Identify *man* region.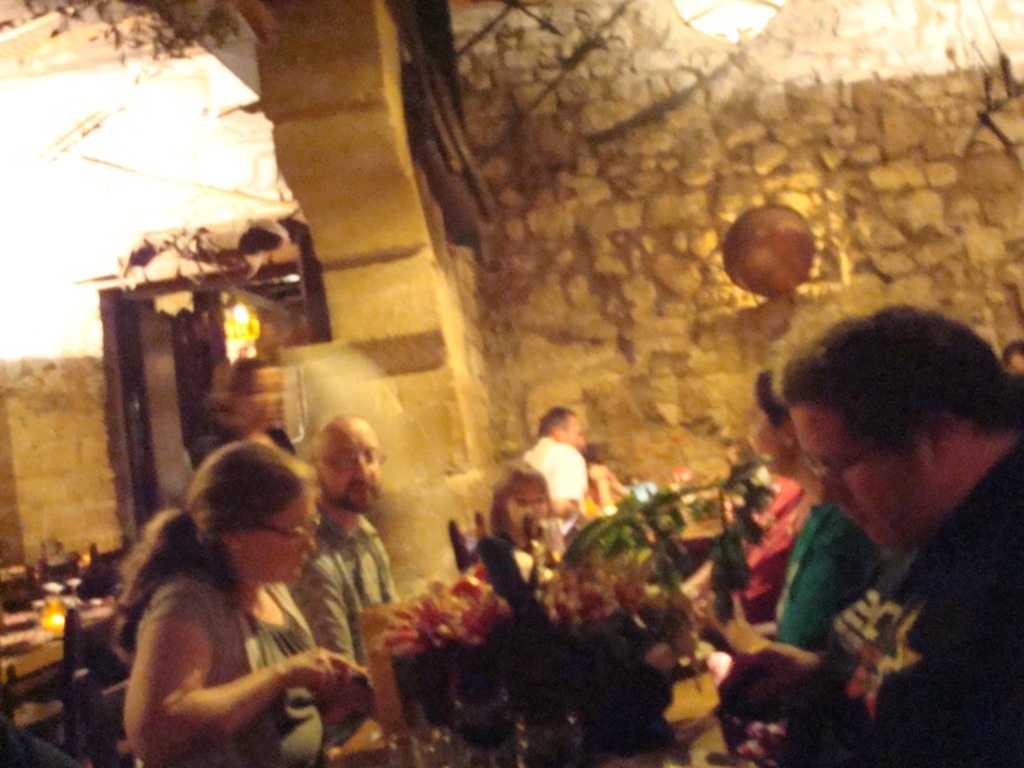
Region: (294, 413, 426, 742).
